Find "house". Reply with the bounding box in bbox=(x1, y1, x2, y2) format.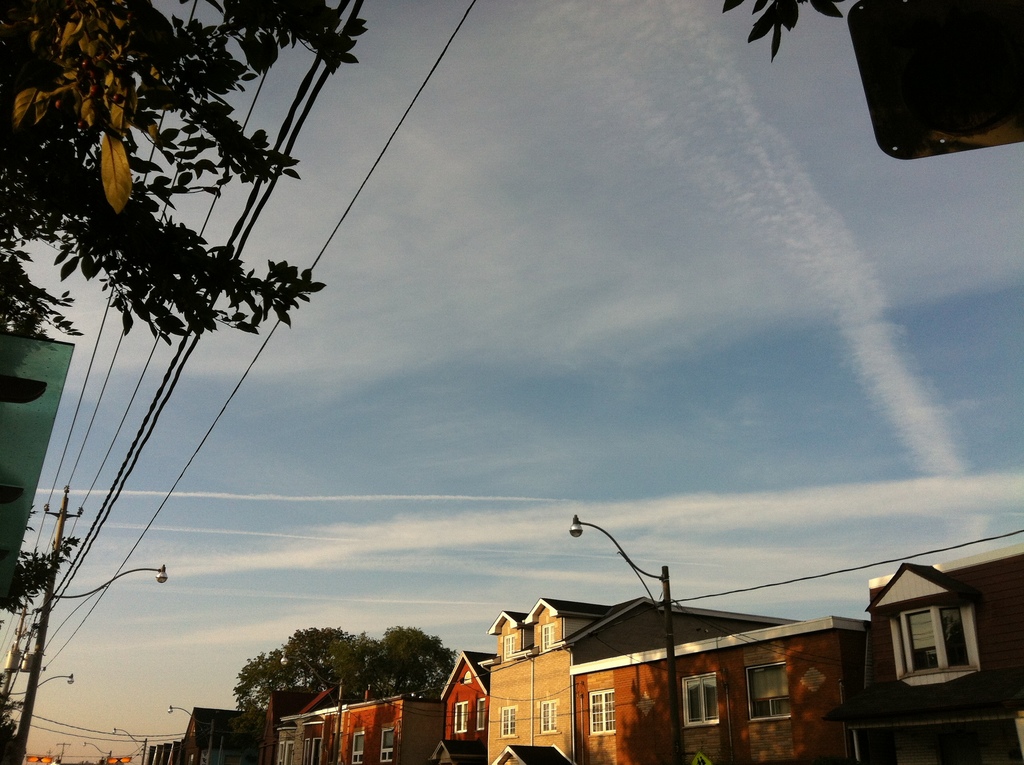
bbox=(433, 640, 499, 764).
